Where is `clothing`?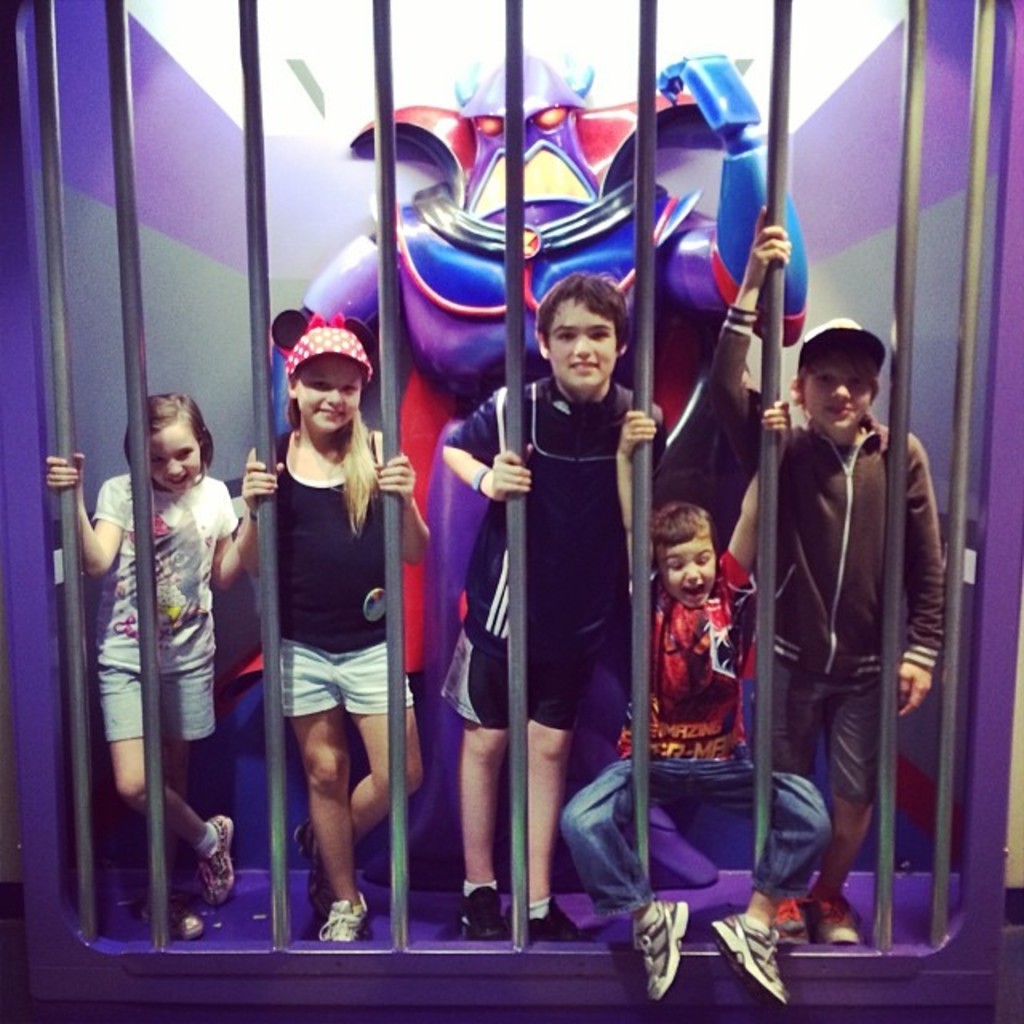
563 539 834 910.
